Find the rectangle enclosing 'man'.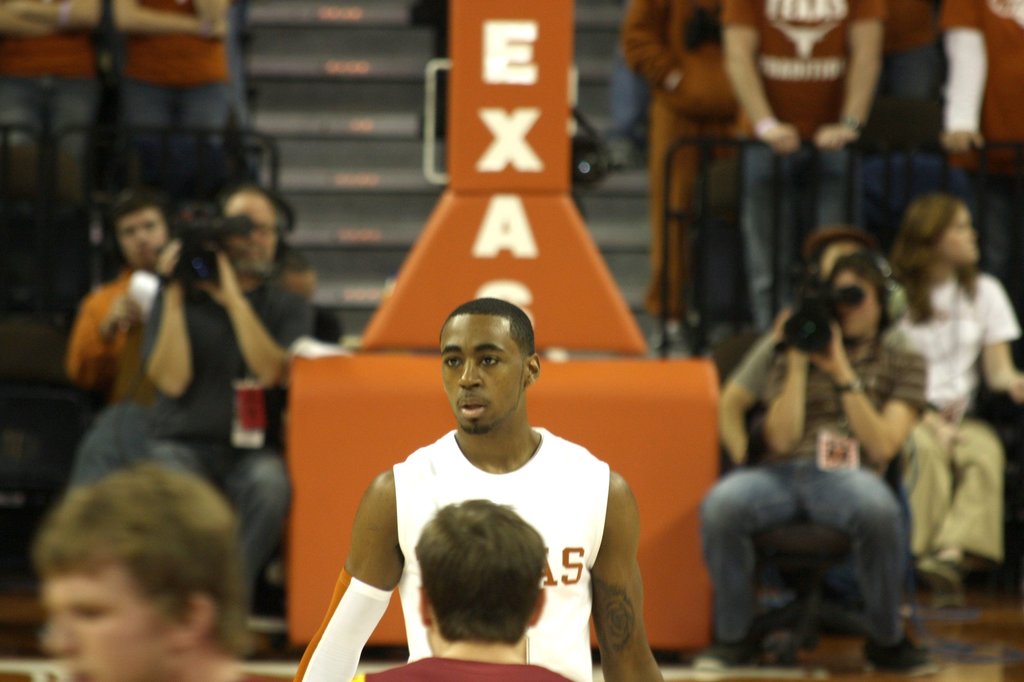
360/496/568/681.
